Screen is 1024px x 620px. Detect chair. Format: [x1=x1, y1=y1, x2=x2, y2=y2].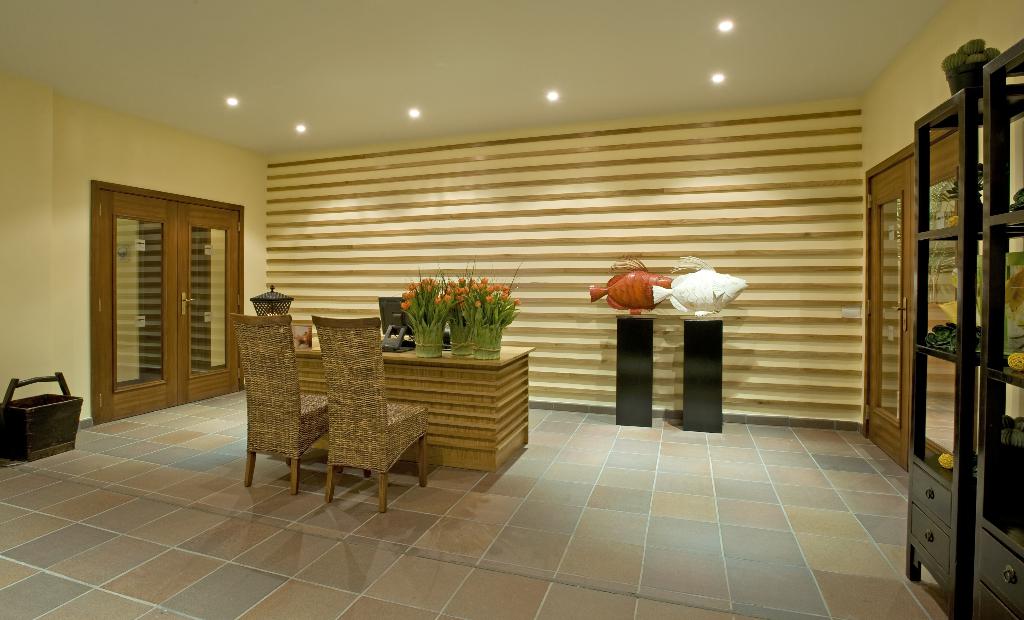
[x1=226, y1=292, x2=322, y2=504].
